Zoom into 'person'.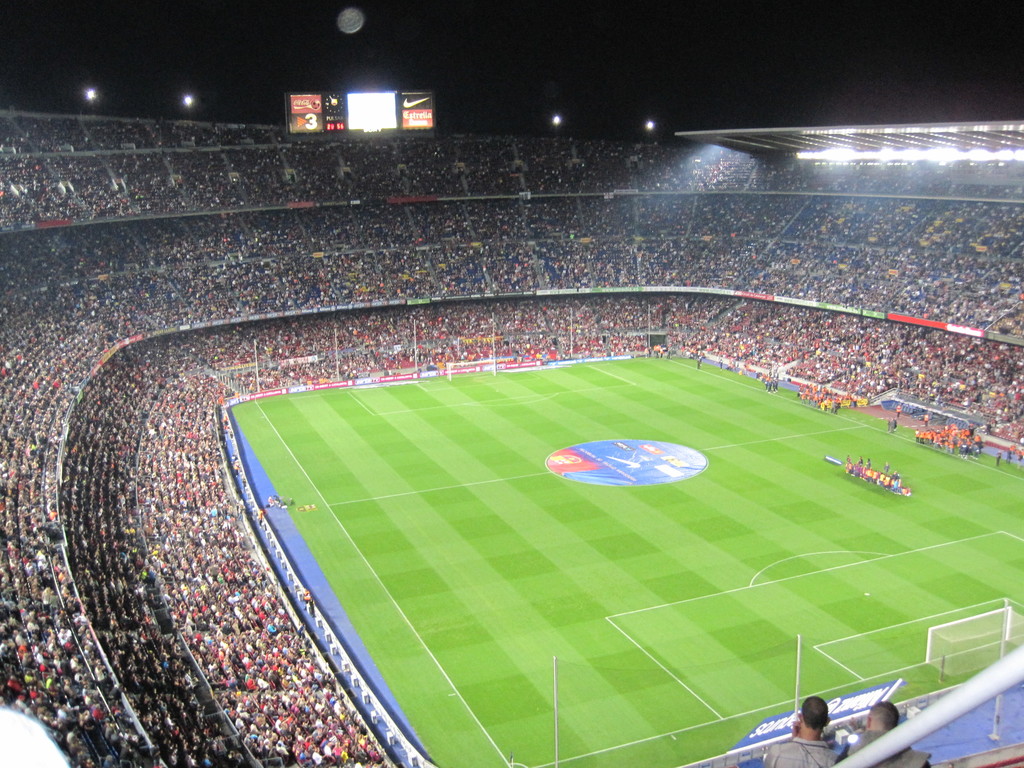
Zoom target: [x1=842, y1=707, x2=929, y2=767].
